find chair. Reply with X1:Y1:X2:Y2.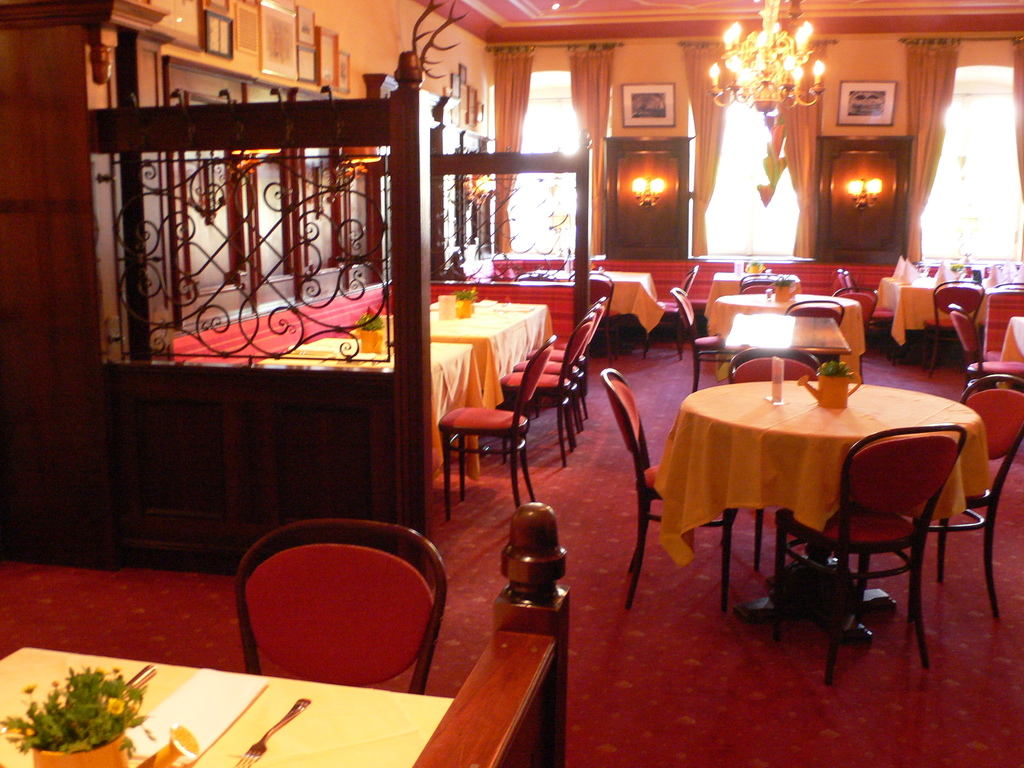
738:271:781:296.
